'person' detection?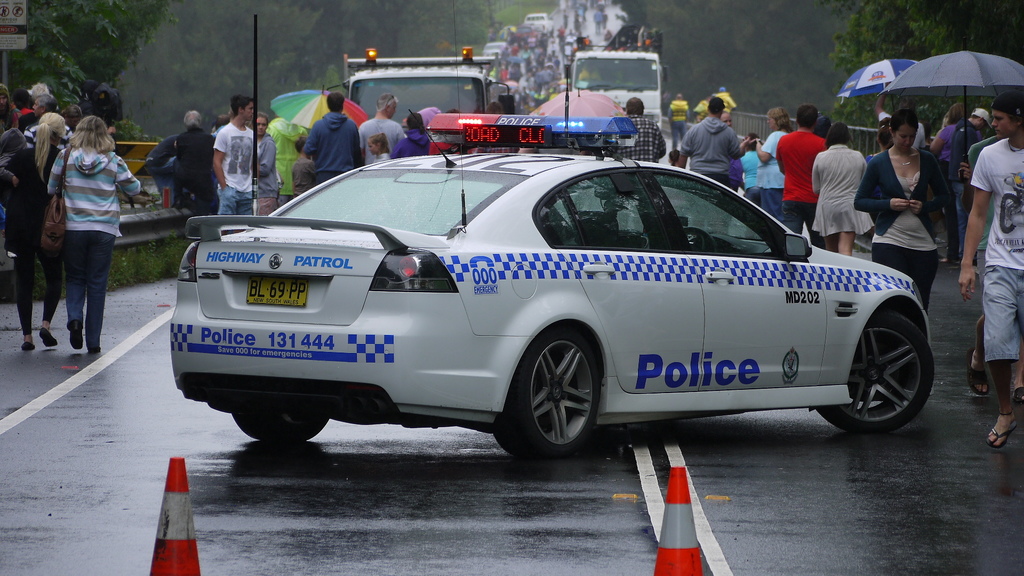
{"x1": 401, "y1": 109, "x2": 428, "y2": 156}
